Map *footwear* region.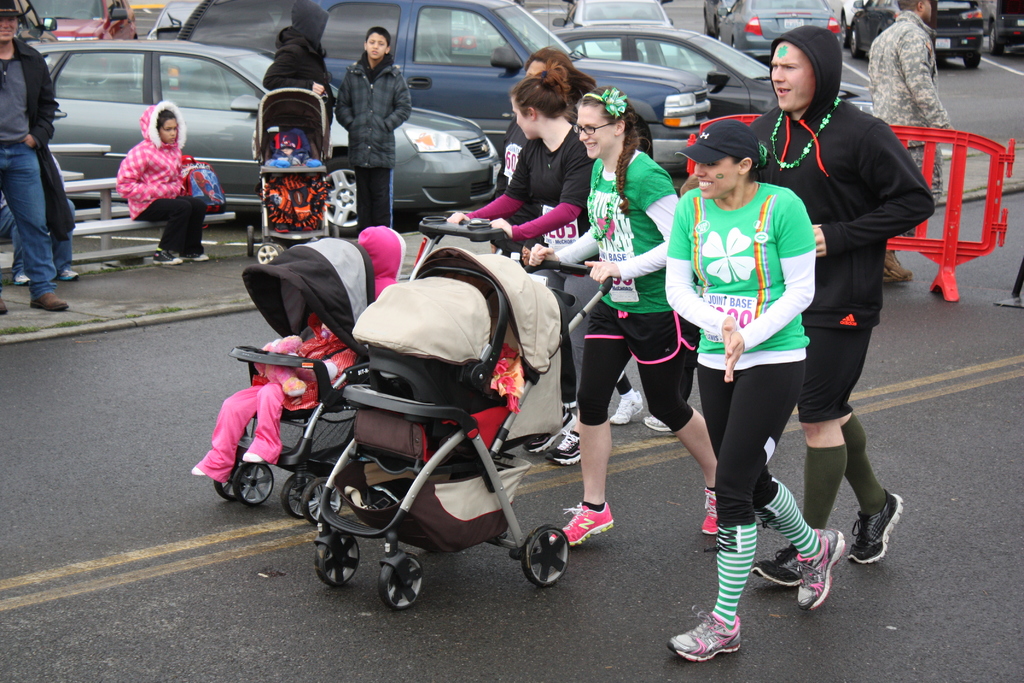
Mapped to [152,247,180,265].
